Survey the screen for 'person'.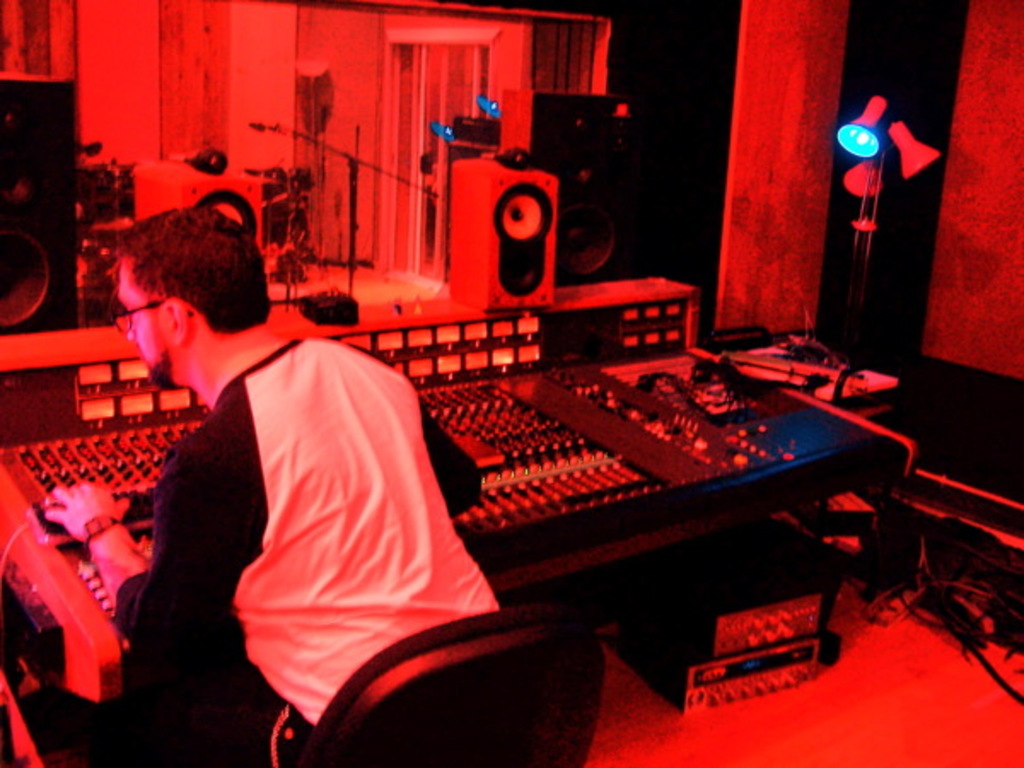
Survey found: crop(111, 217, 483, 736).
